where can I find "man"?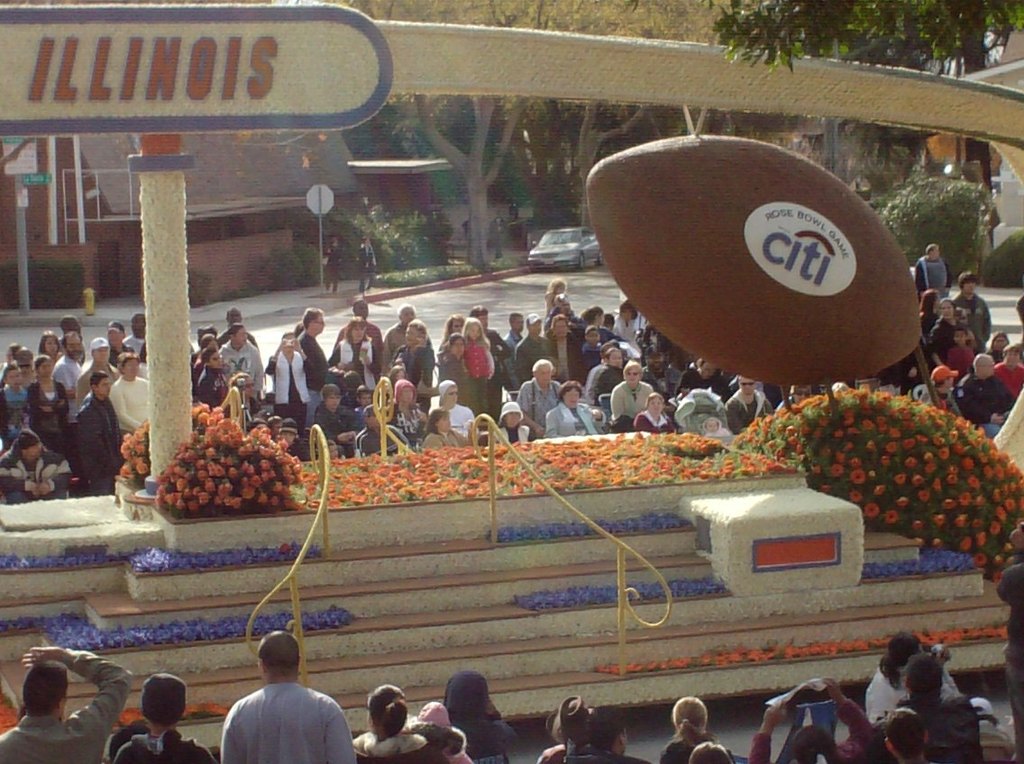
You can find it at x1=884 y1=712 x2=931 y2=763.
